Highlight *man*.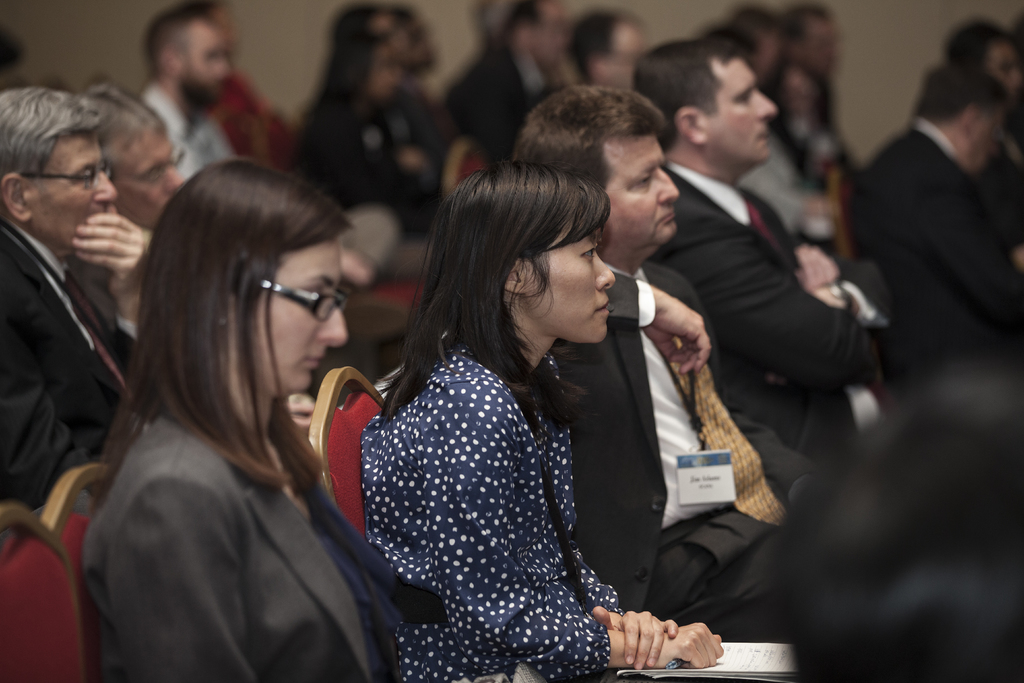
Highlighted region: [left=0, top=78, right=170, bottom=568].
